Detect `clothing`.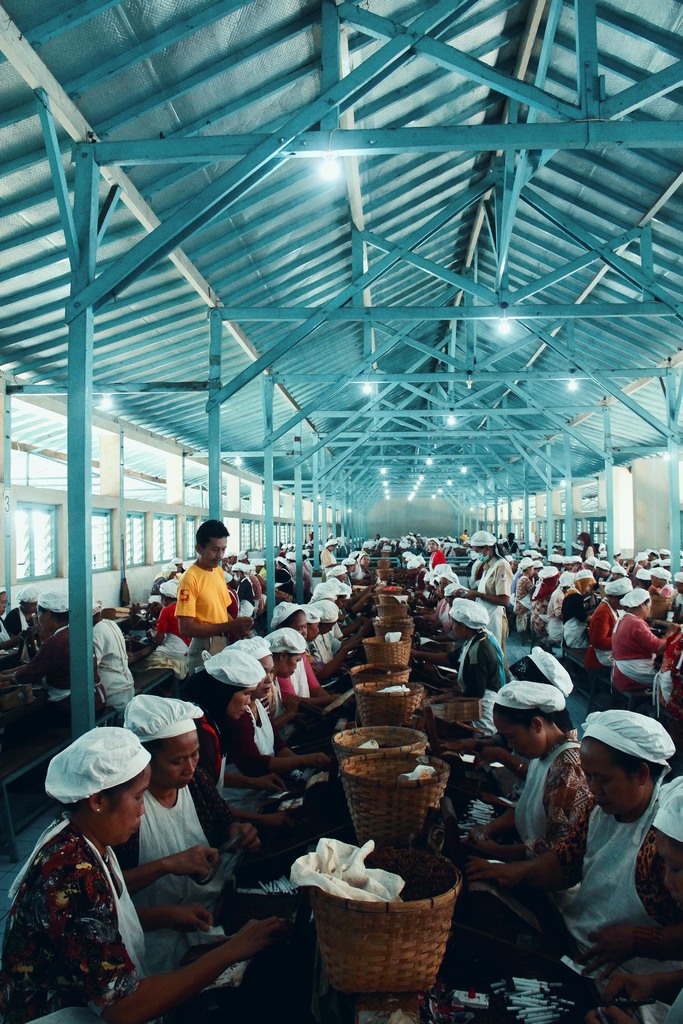
Detected at <bbox>484, 543, 515, 650</bbox>.
